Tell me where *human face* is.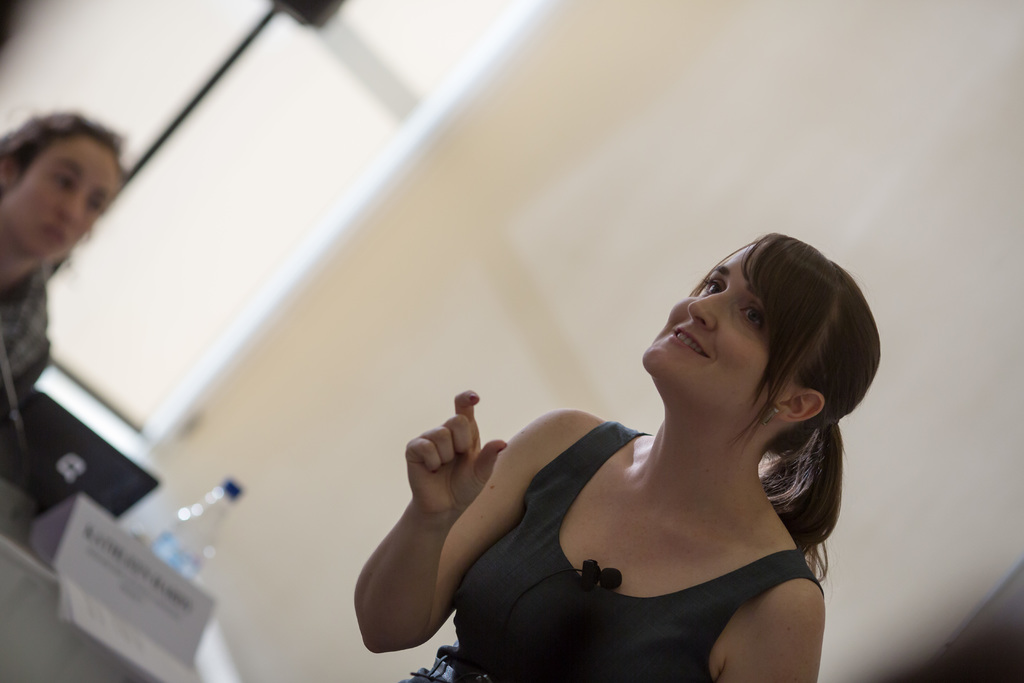
*human face* is at <box>639,251,771,411</box>.
